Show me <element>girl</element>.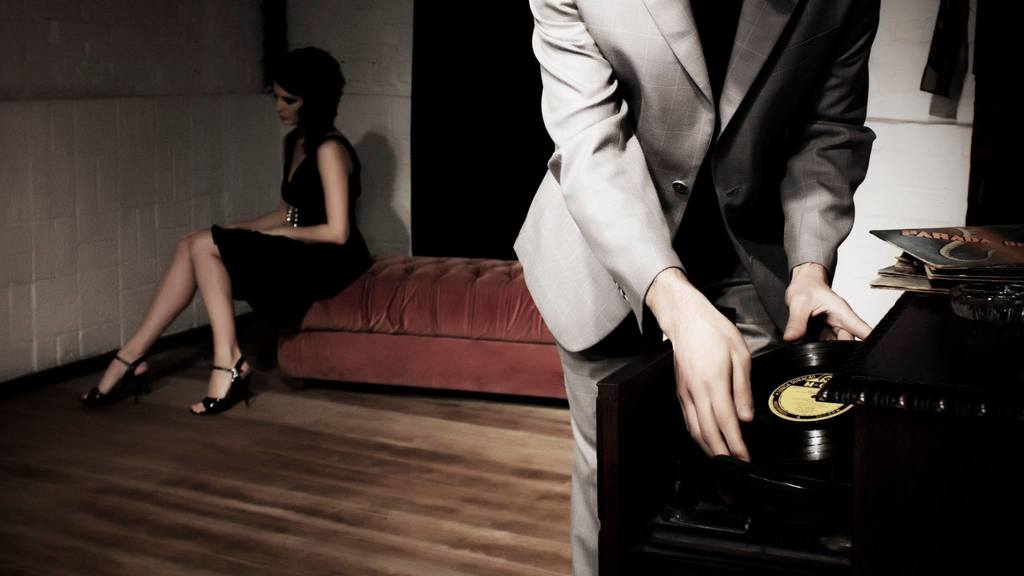
<element>girl</element> is here: [left=77, top=46, right=372, bottom=419].
